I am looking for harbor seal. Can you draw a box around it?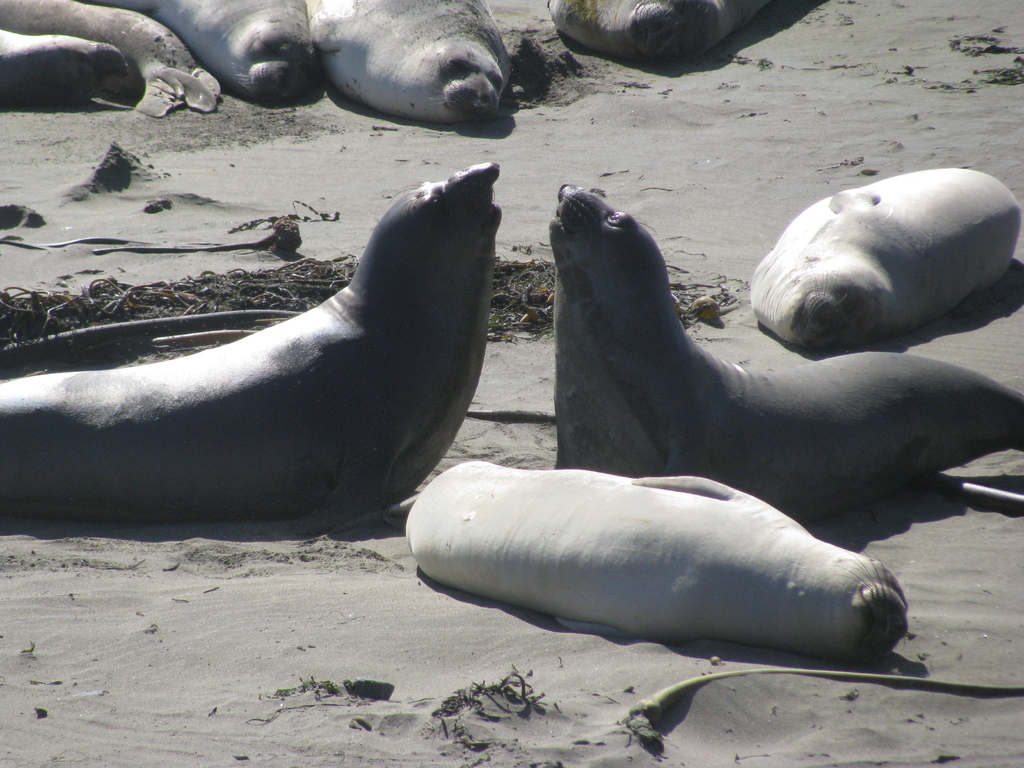
Sure, the bounding box is left=97, top=0, right=325, bottom=102.
